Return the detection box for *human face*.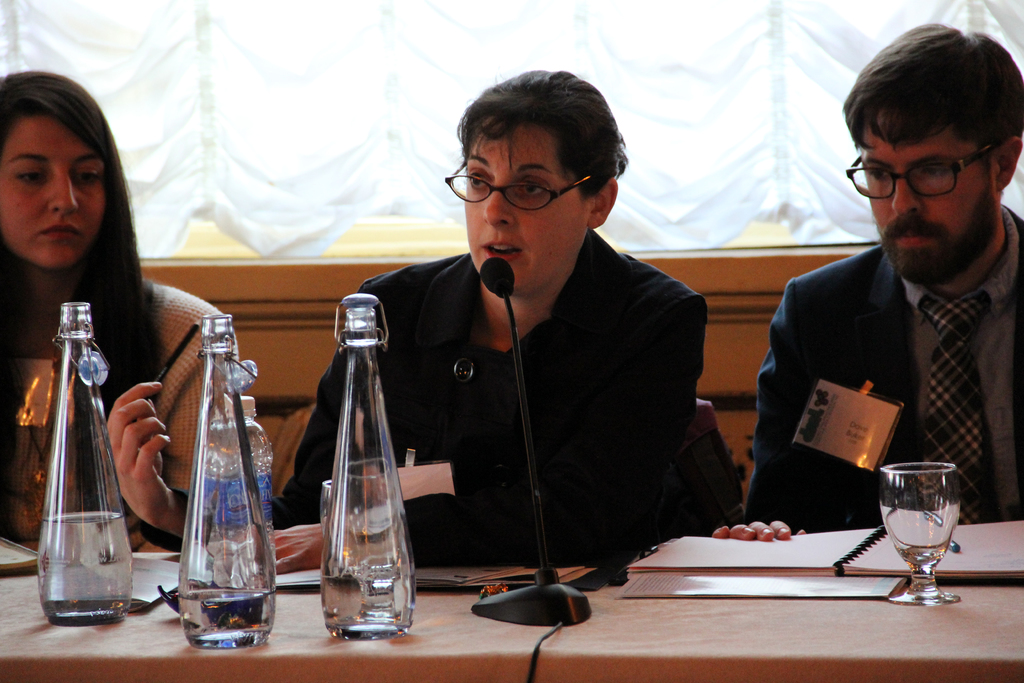
x1=453, y1=130, x2=591, y2=306.
